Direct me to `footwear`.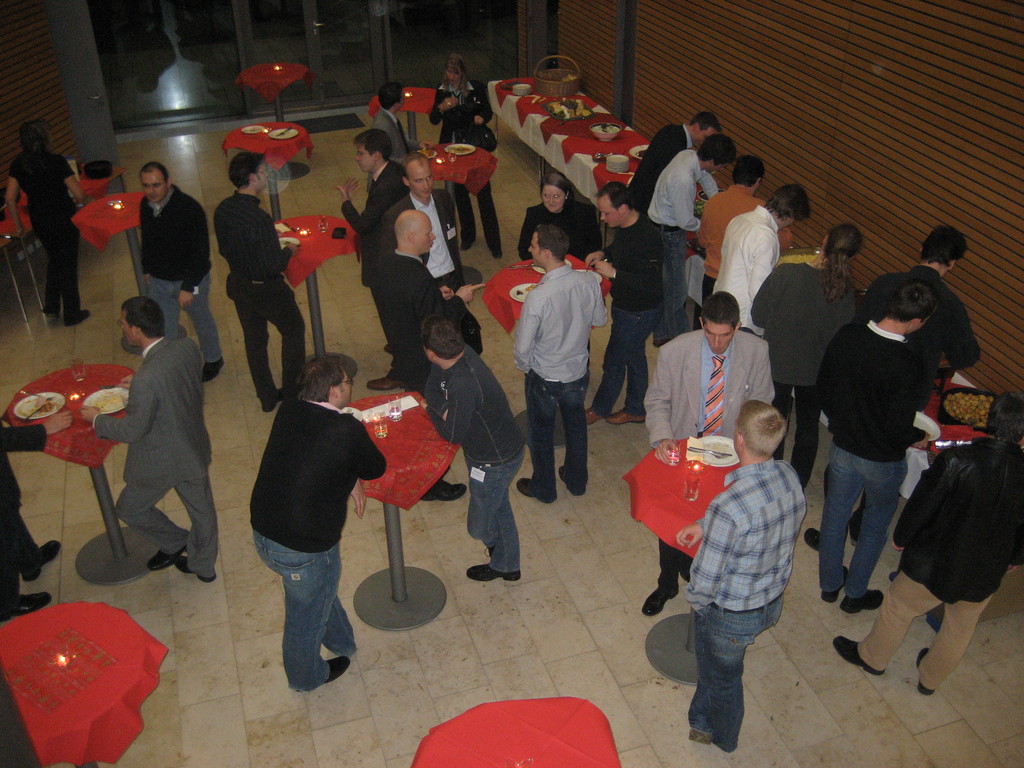
Direction: x1=465 y1=560 x2=519 y2=580.
